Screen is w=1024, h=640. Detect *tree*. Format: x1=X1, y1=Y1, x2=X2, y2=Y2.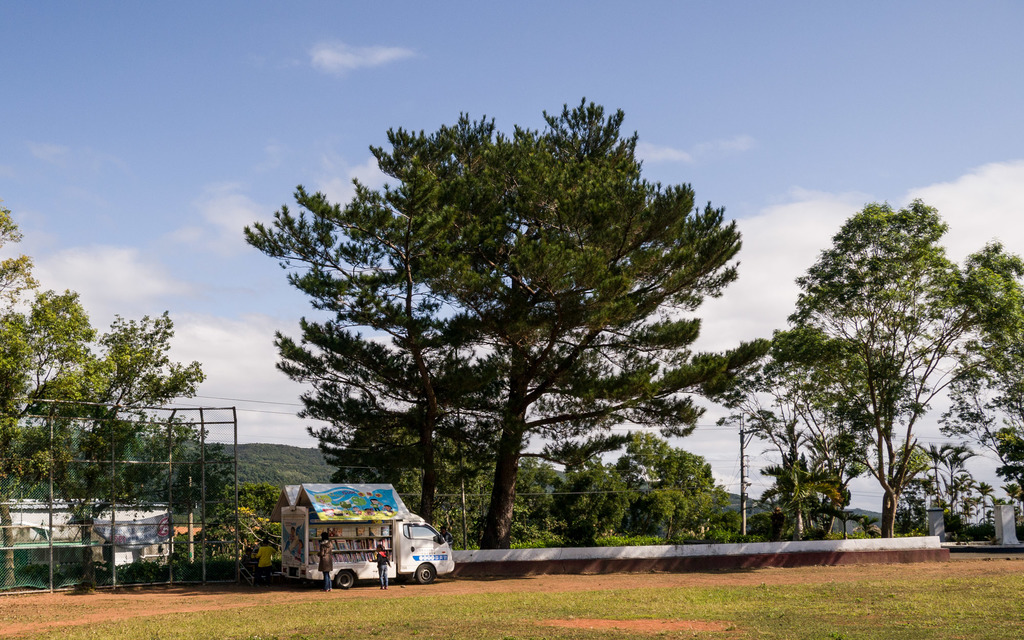
x1=954, y1=475, x2=977, y2=499.
